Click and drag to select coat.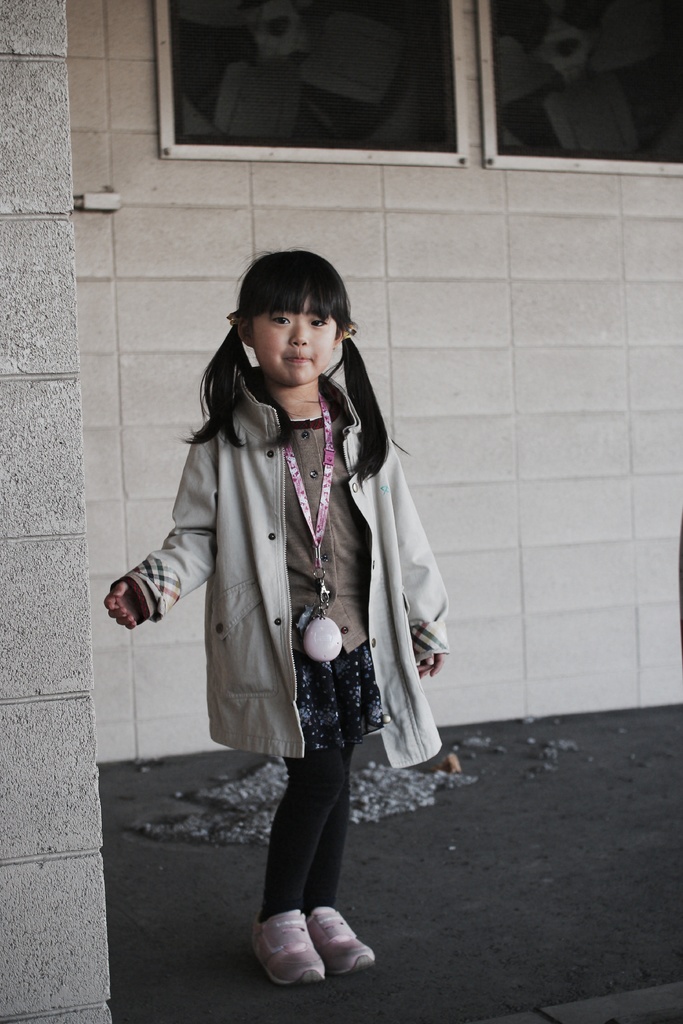
Selection: box=[133, 310, 448, 779].
